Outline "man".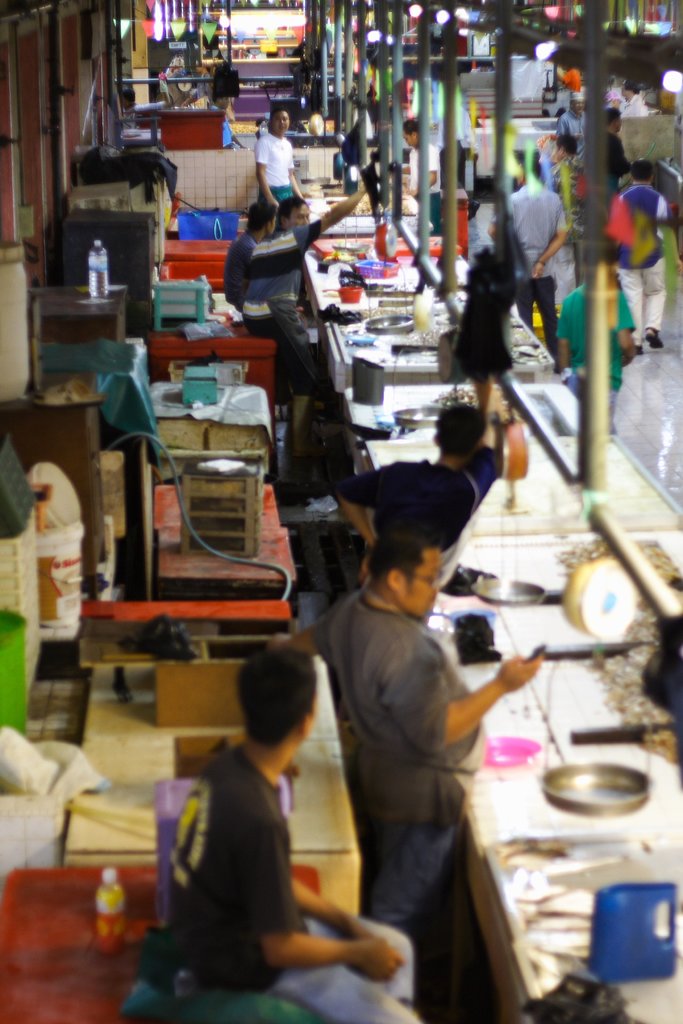
Outline: detection(558, 90, 586, 158).
